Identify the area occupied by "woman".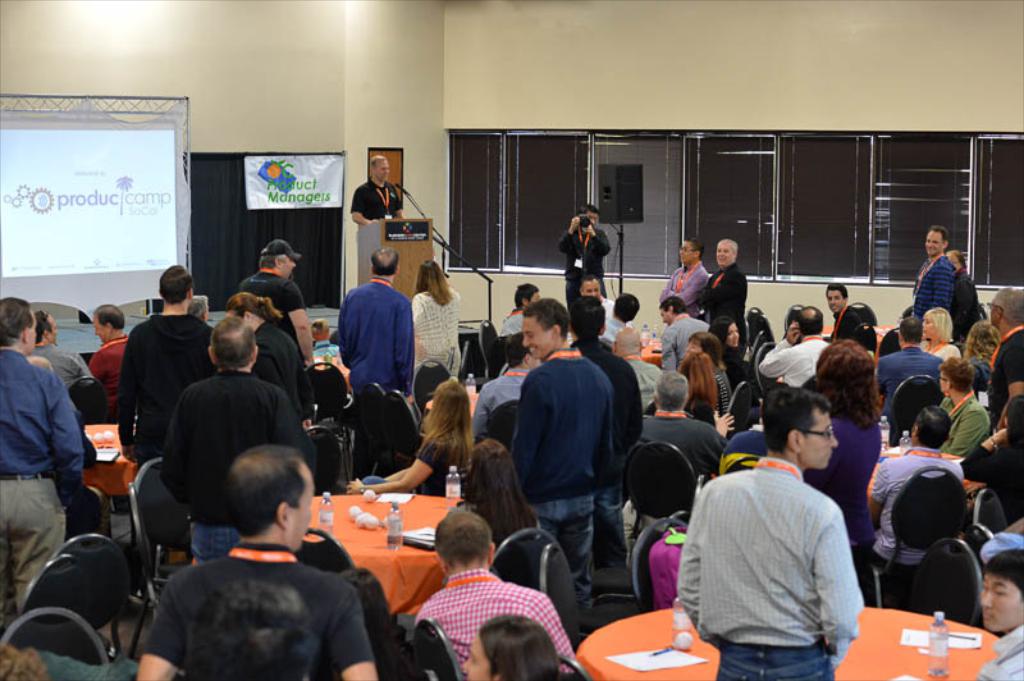
Area: 678:351:717:426.
